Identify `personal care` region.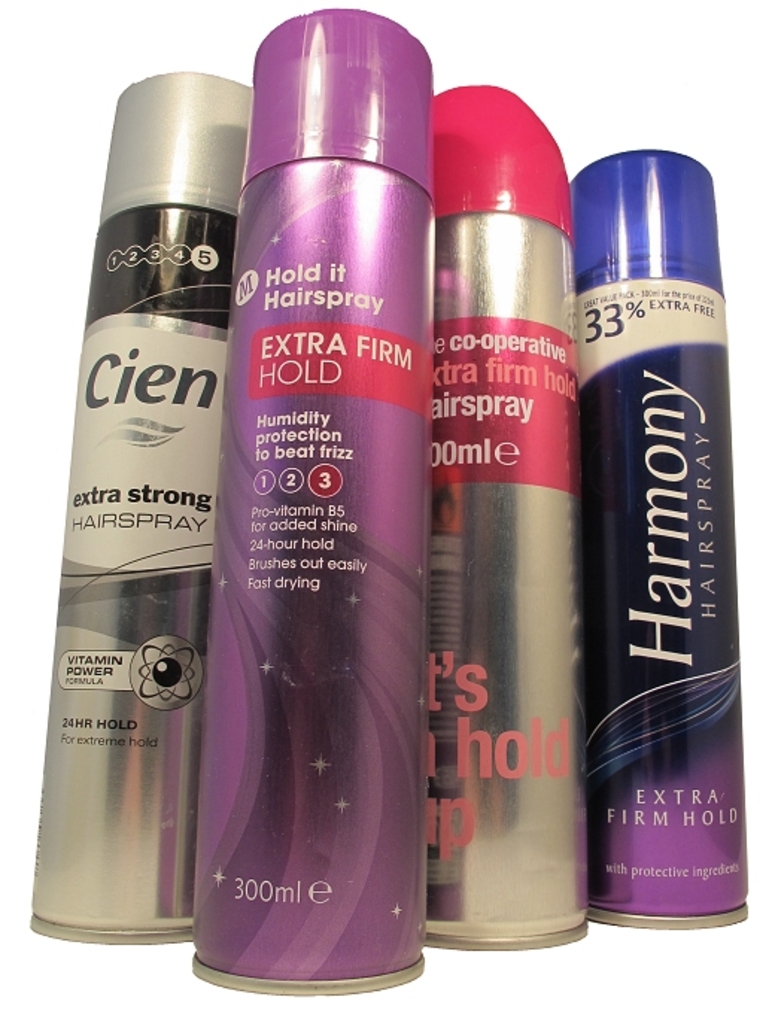
Region: select_region(203, 7, 425, 988).
